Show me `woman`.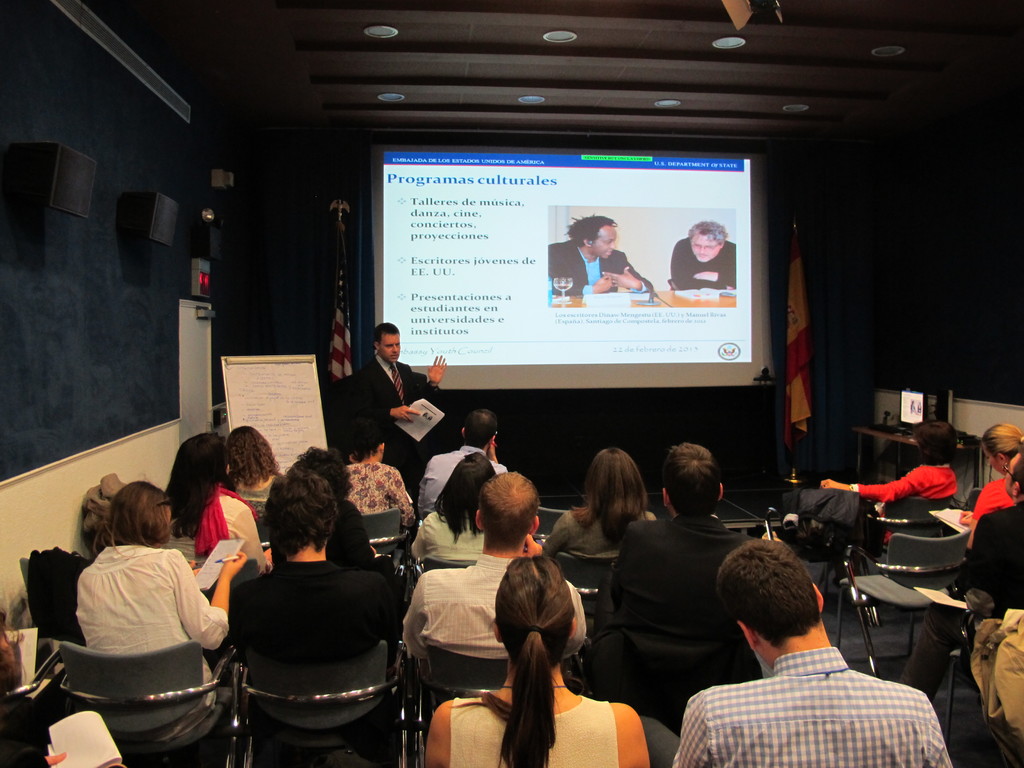
`woman` is here: (x1=427, y1=553, x2=649, y2=767).
